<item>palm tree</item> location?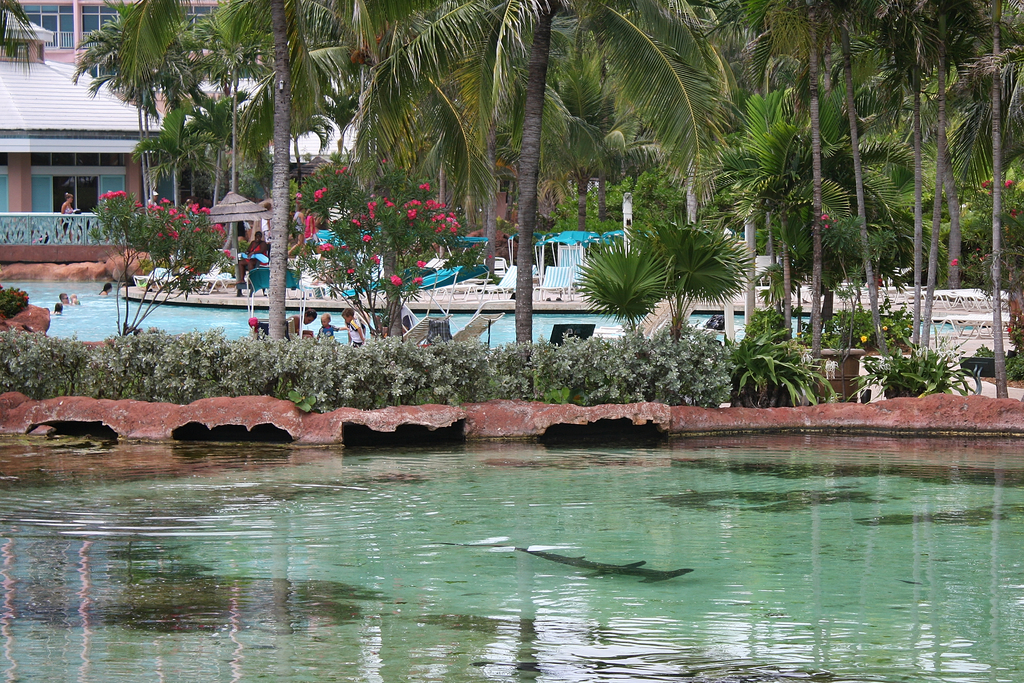
{"left": 145, "top": 114, "right": 232, "bottom": 254}
